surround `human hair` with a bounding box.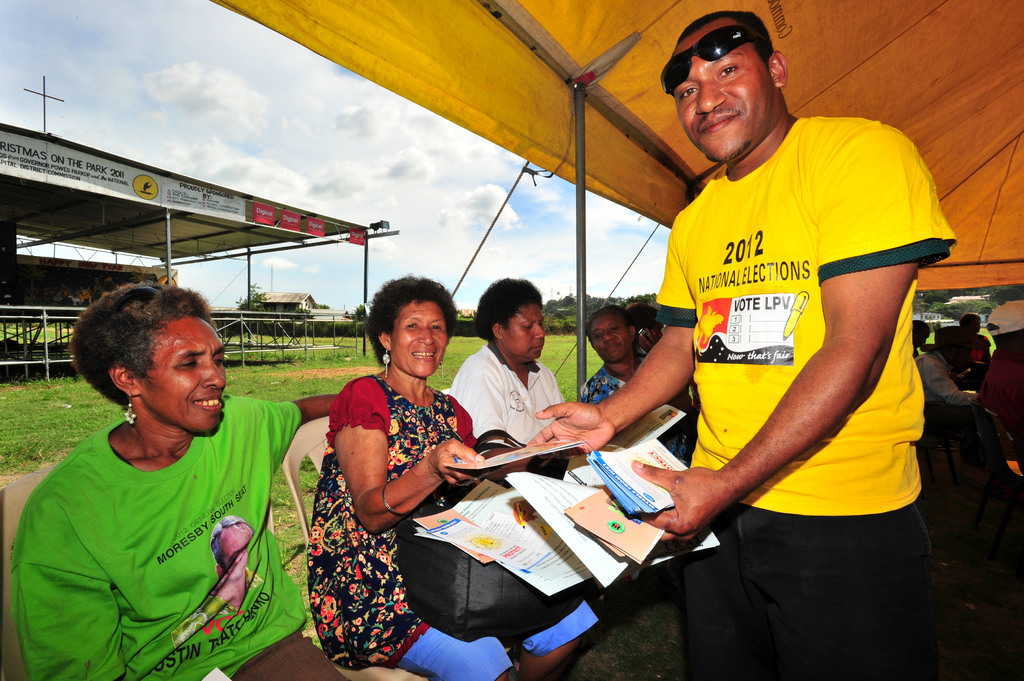
<region>625, 293, 657, 343</region>.
